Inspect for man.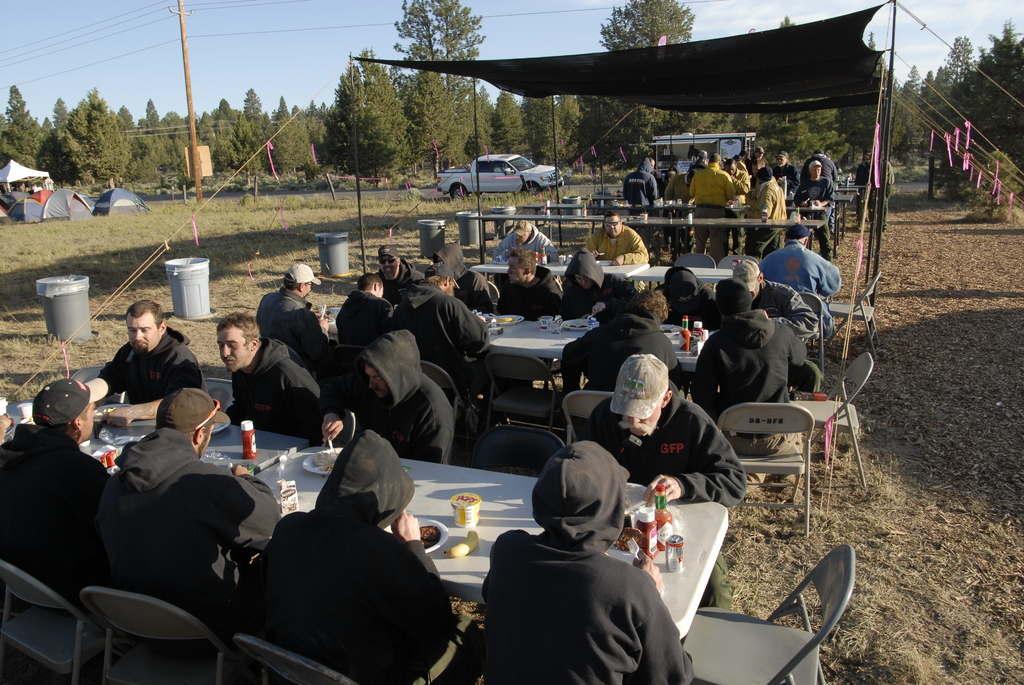
Inspection: select_region(732, 258, 819, 338).
